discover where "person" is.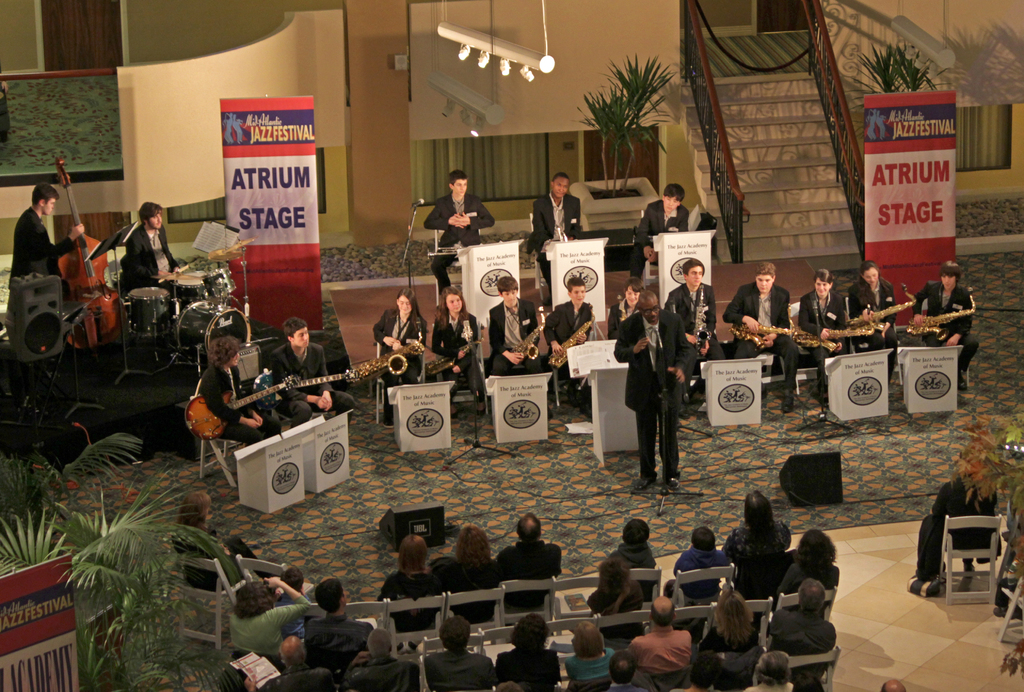
Discovered at l=696, t=593, r=757, b=690.
